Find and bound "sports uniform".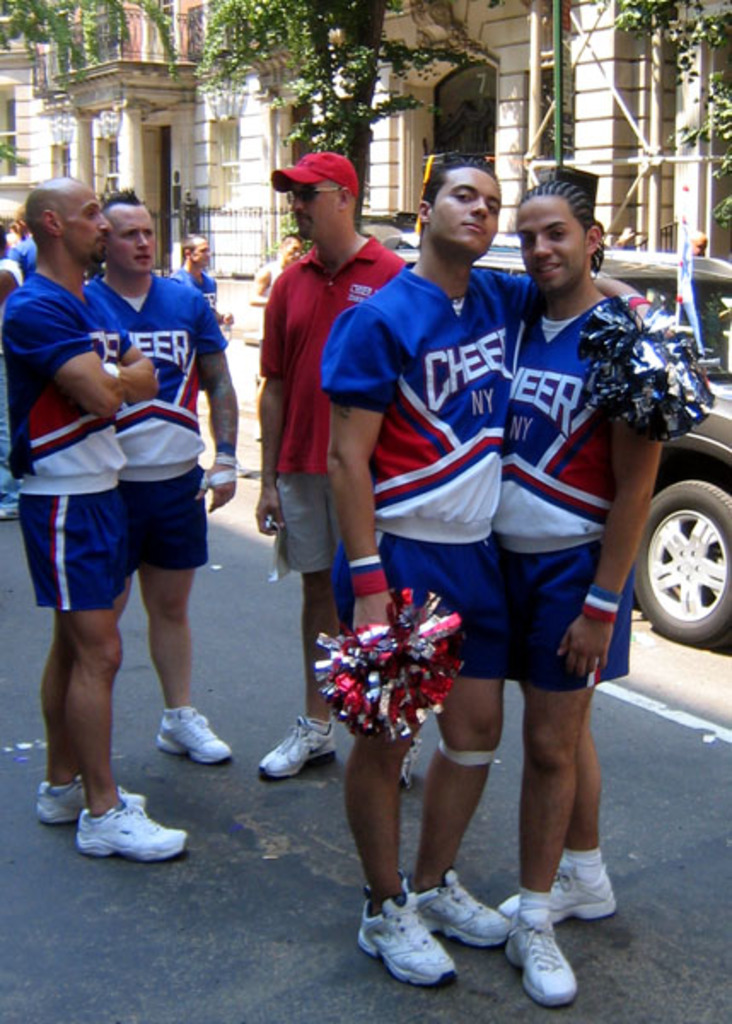
Bound: bbox=[96, 268, 225, 556].
